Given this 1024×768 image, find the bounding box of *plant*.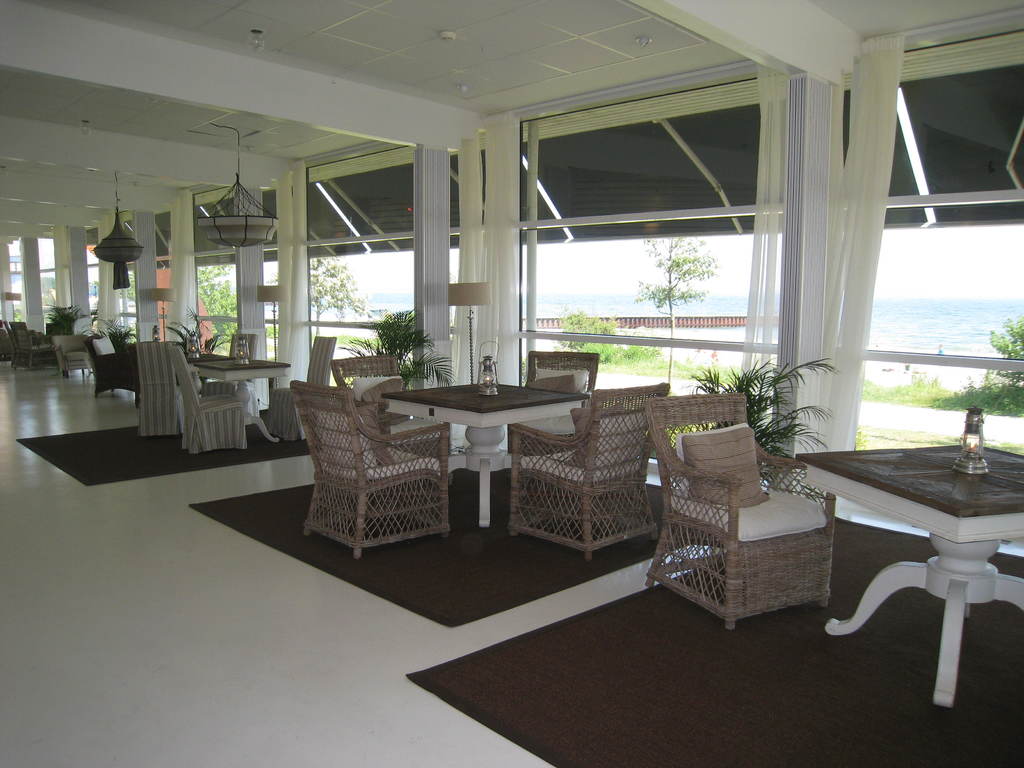
[943, 312, 1023, 416].
